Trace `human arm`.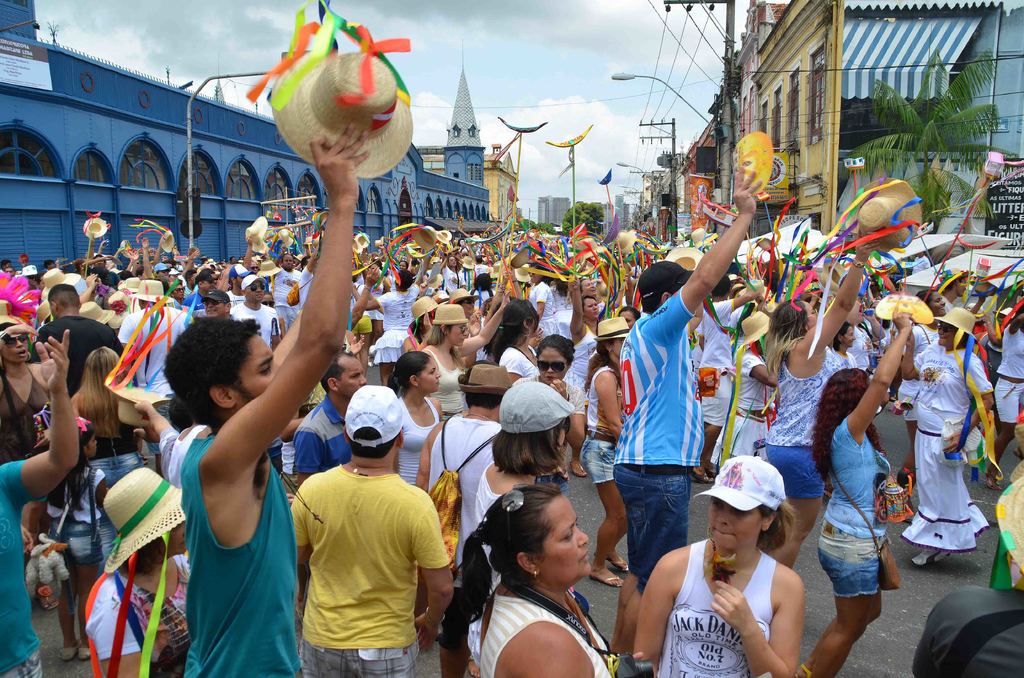
Traced to (x1=412, y1=256, x2=431, y2=290).
